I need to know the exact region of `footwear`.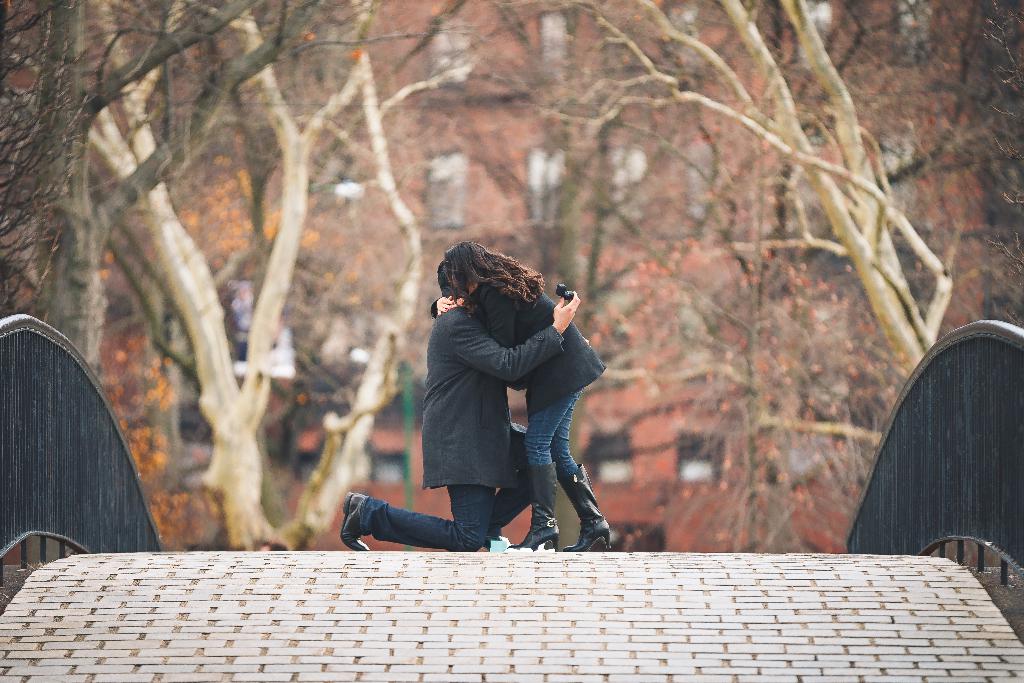
Region: select_region(343, 488, 371, 547).
